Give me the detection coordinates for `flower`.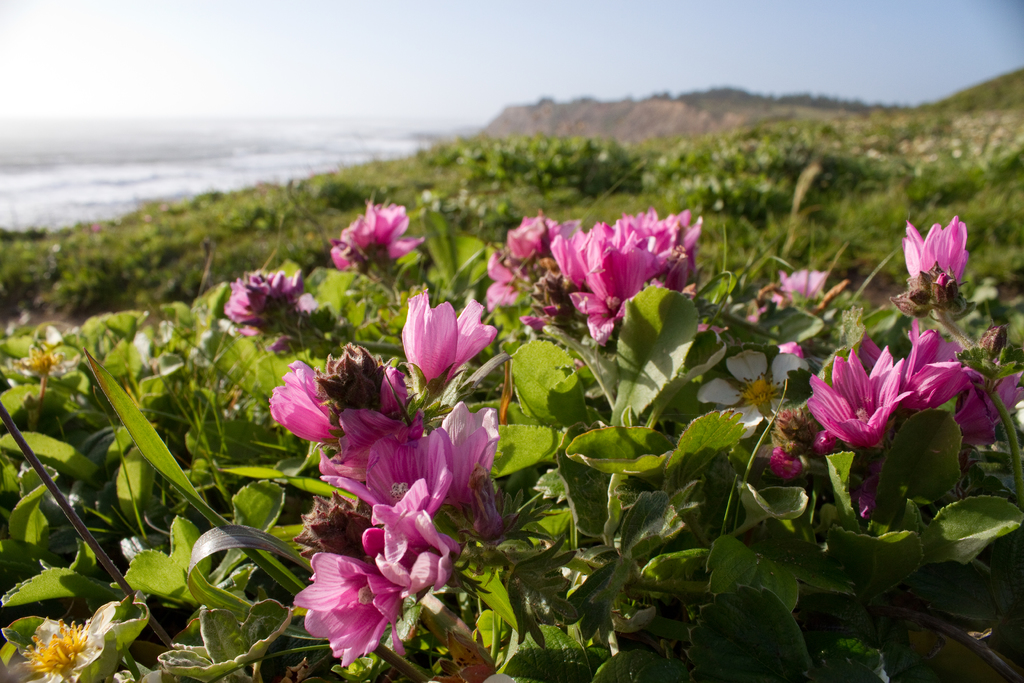
region(776, 264, 826, 304).
